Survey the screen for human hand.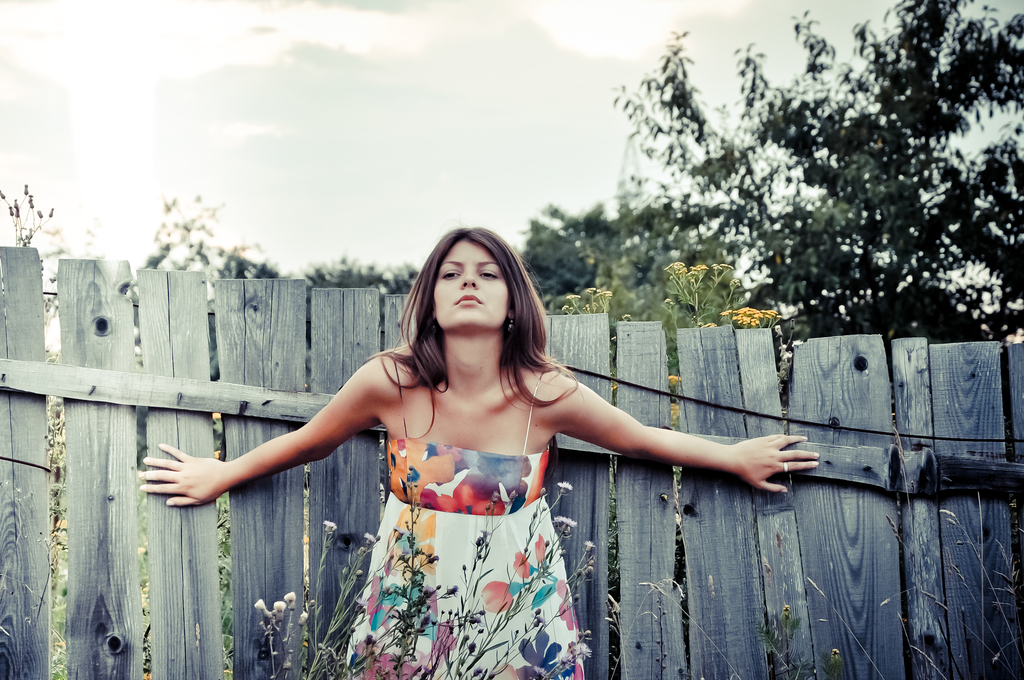
Survey found: [x1=140, y1=451, x2=246, y2=516].
